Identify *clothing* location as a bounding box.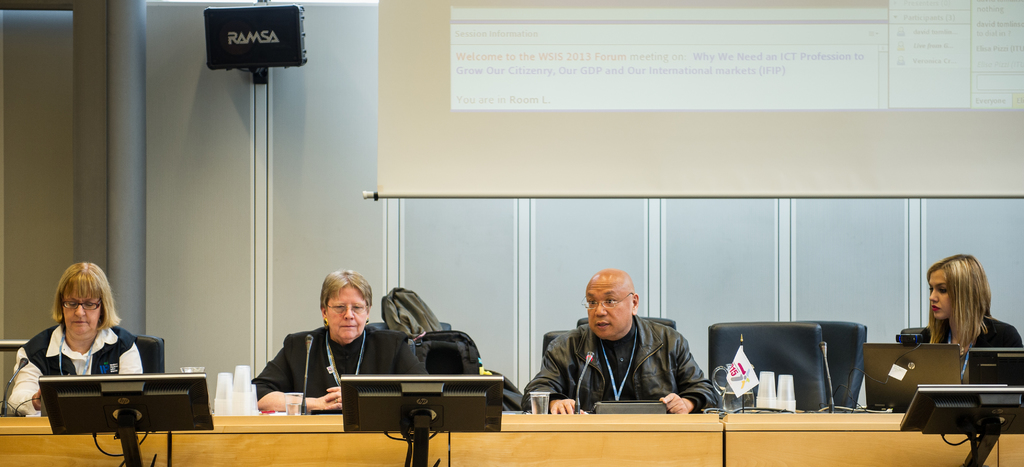
[917, 322, 1023, 377].
